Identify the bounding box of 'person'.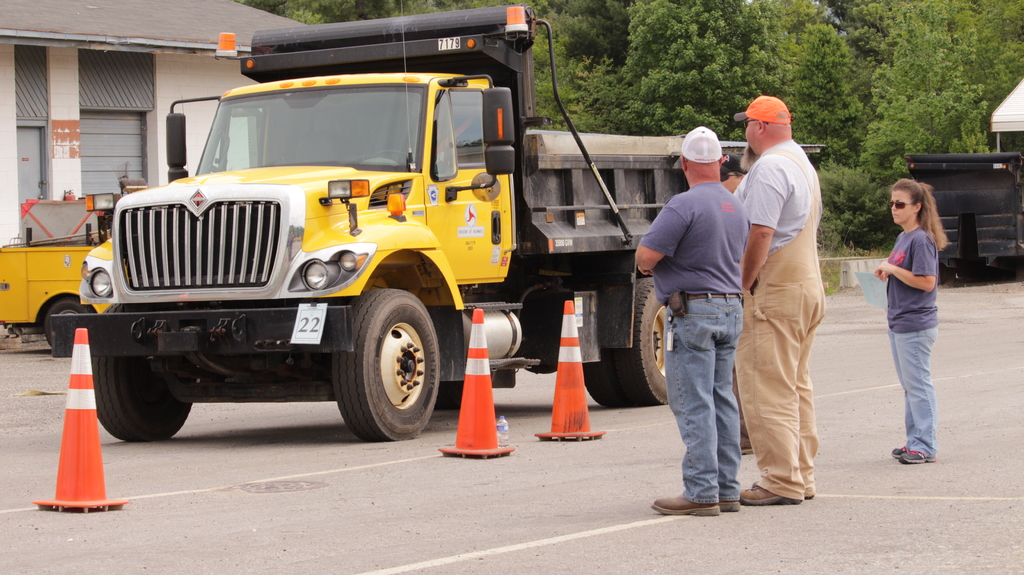
(732,97,823,517).
